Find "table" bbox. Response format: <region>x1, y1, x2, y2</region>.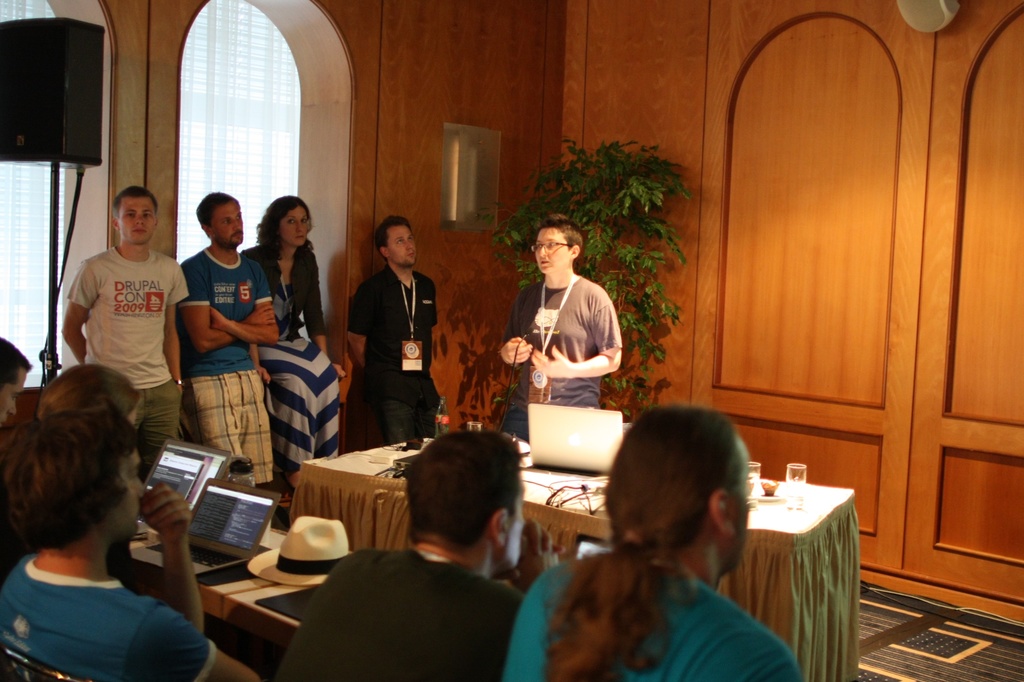
<region>285, 428, 858, 680</region>.
